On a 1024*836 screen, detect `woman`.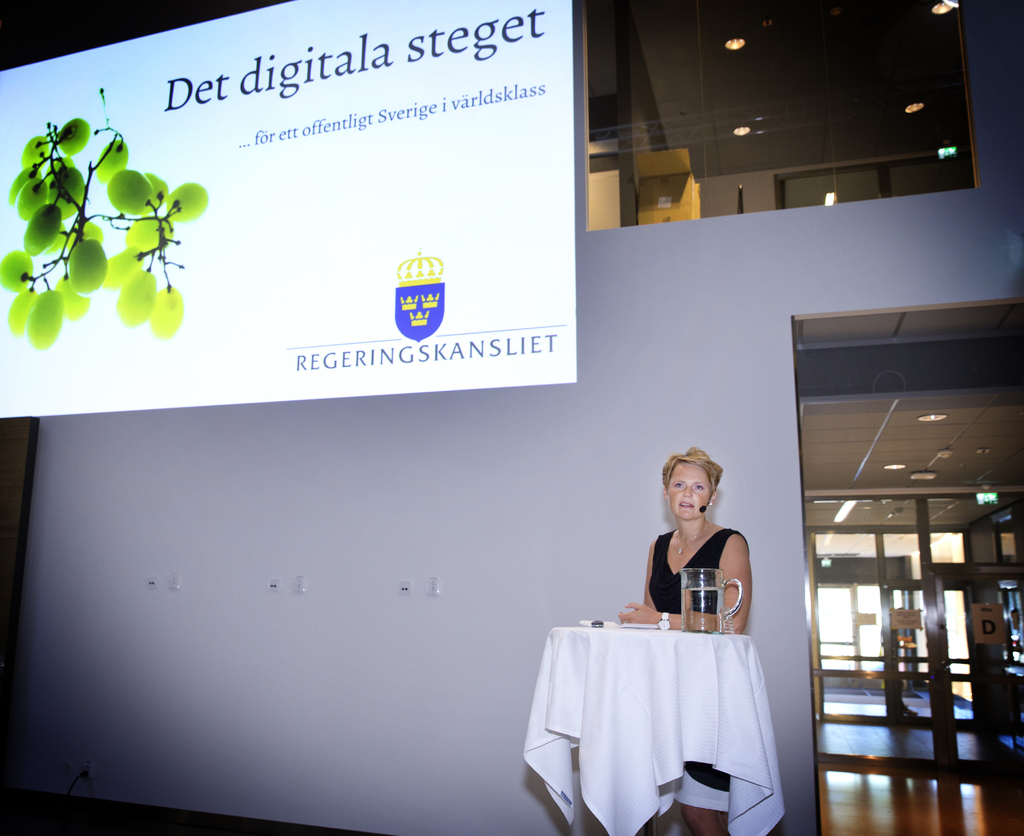
<region>615, 448, 755, 835</region>.
